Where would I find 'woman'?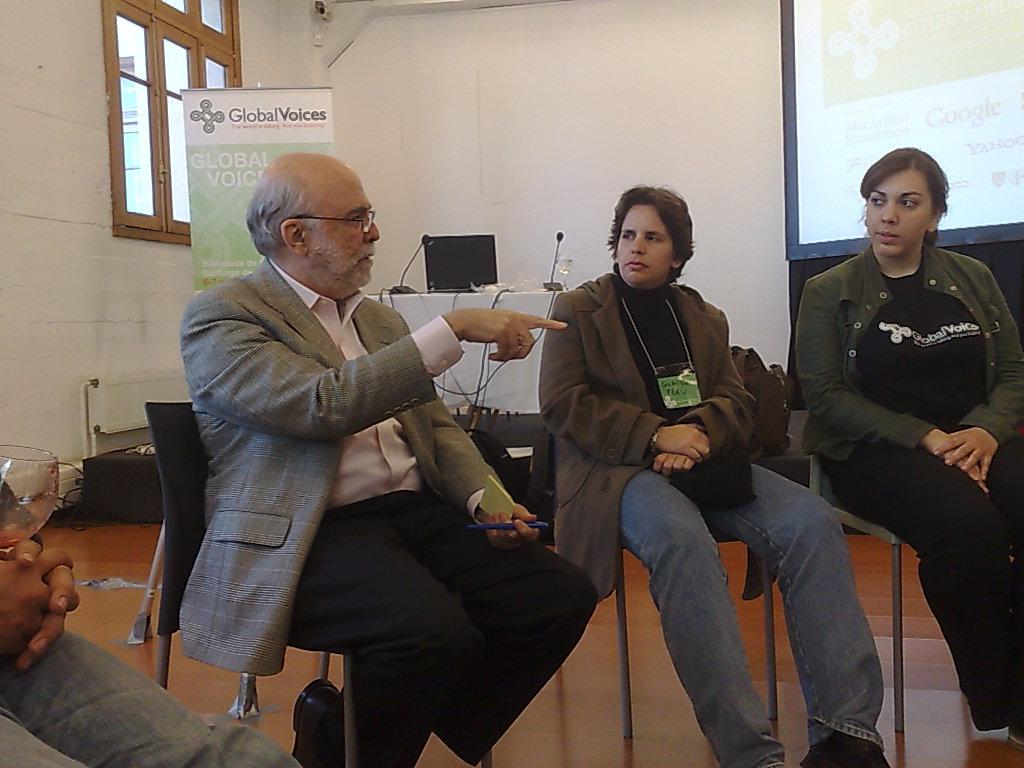
At {"x1": 796, "y1": 149, "x2": 1023, "y2": 737}.
